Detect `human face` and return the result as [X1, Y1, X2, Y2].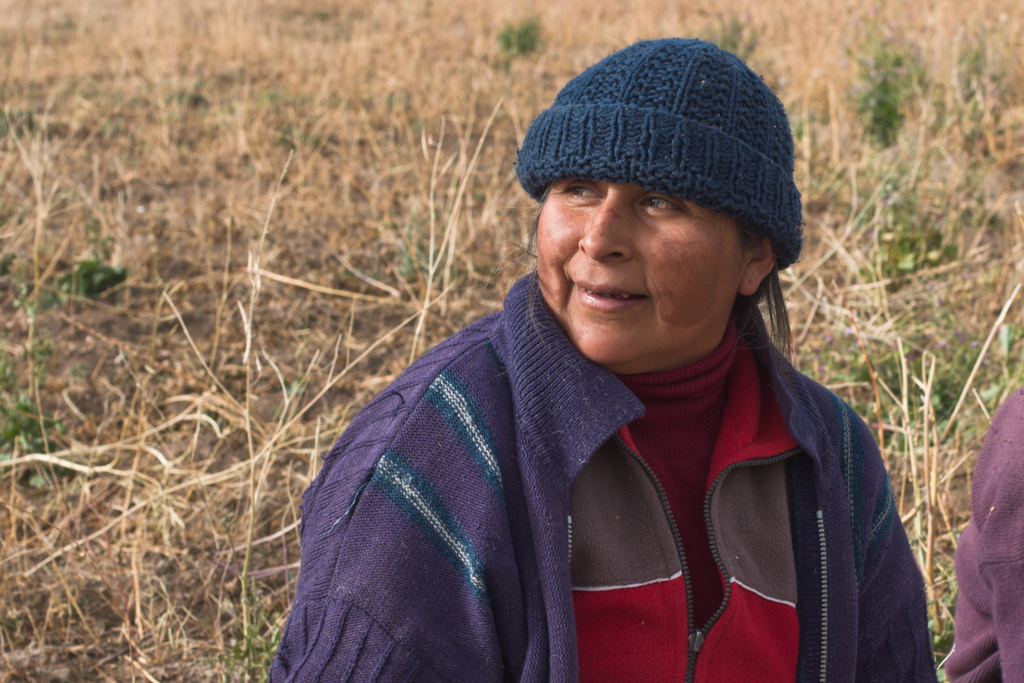
[534, 138, 771, 353].
